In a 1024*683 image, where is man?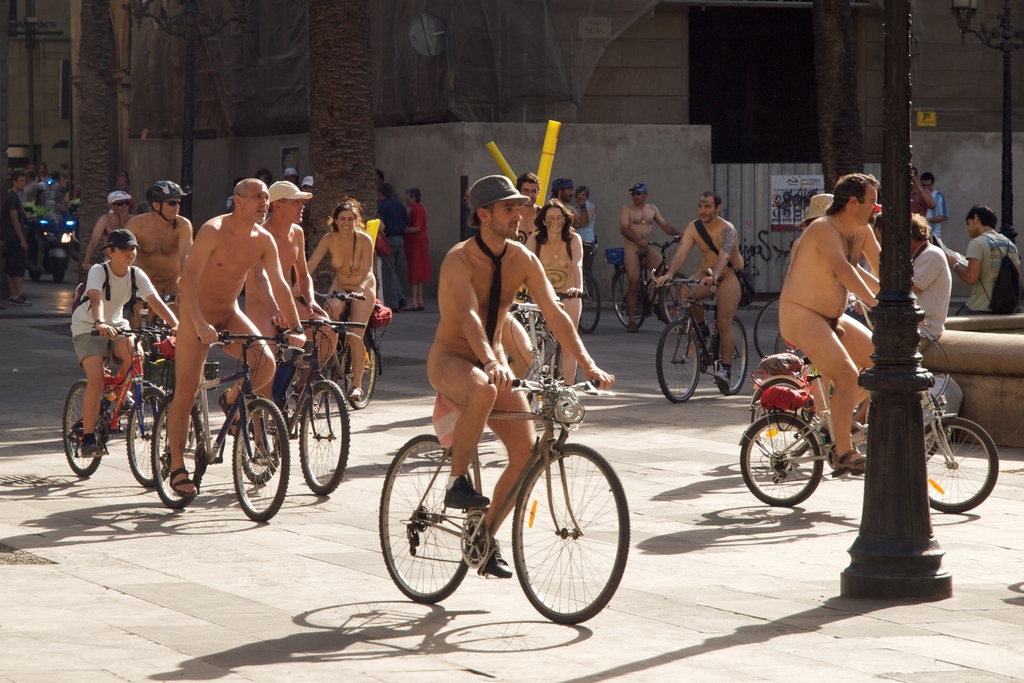
box(81, 186, 136, 275).
